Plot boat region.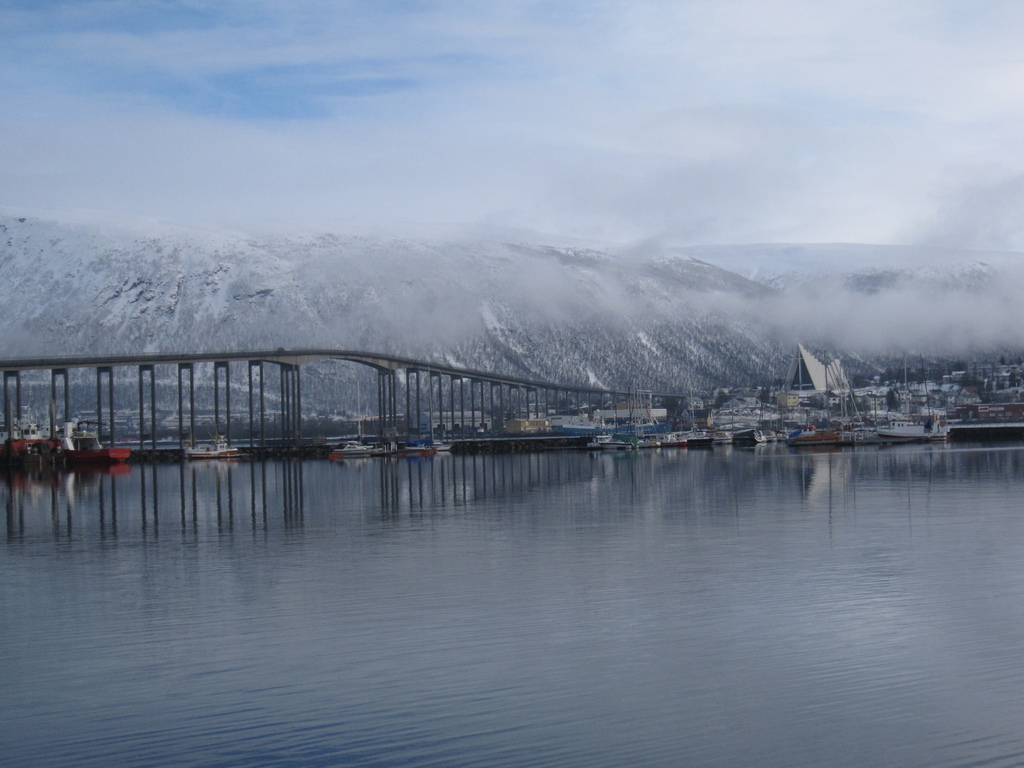
Plotted at {"left": 684, "top": 385, "right": 717, "bottom": 446}.
